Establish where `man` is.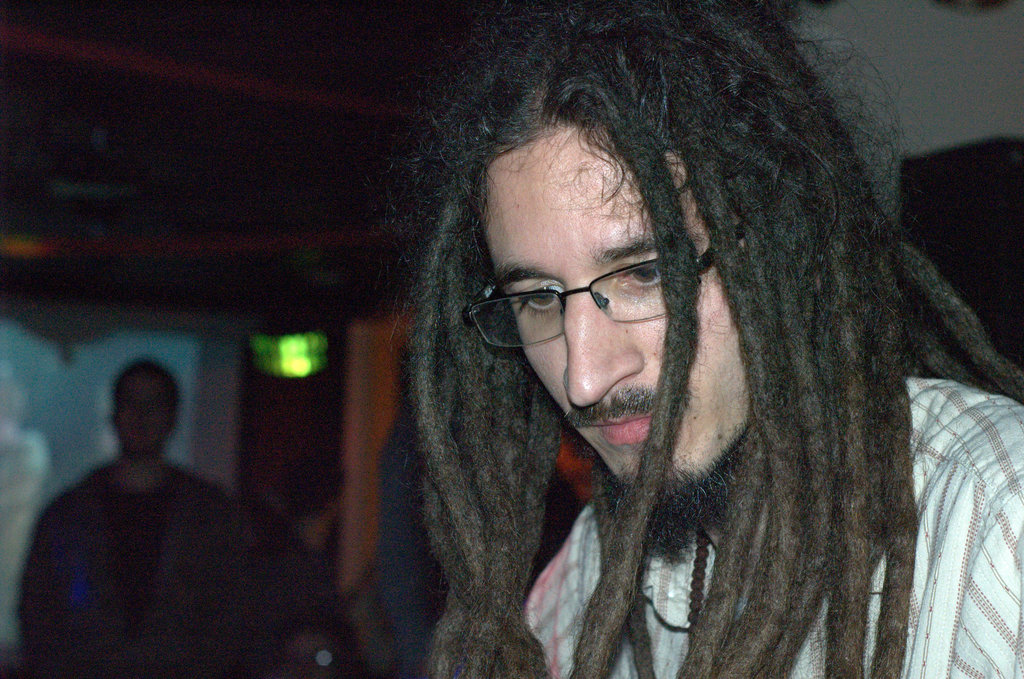
Established at (360,0,1023,678).
